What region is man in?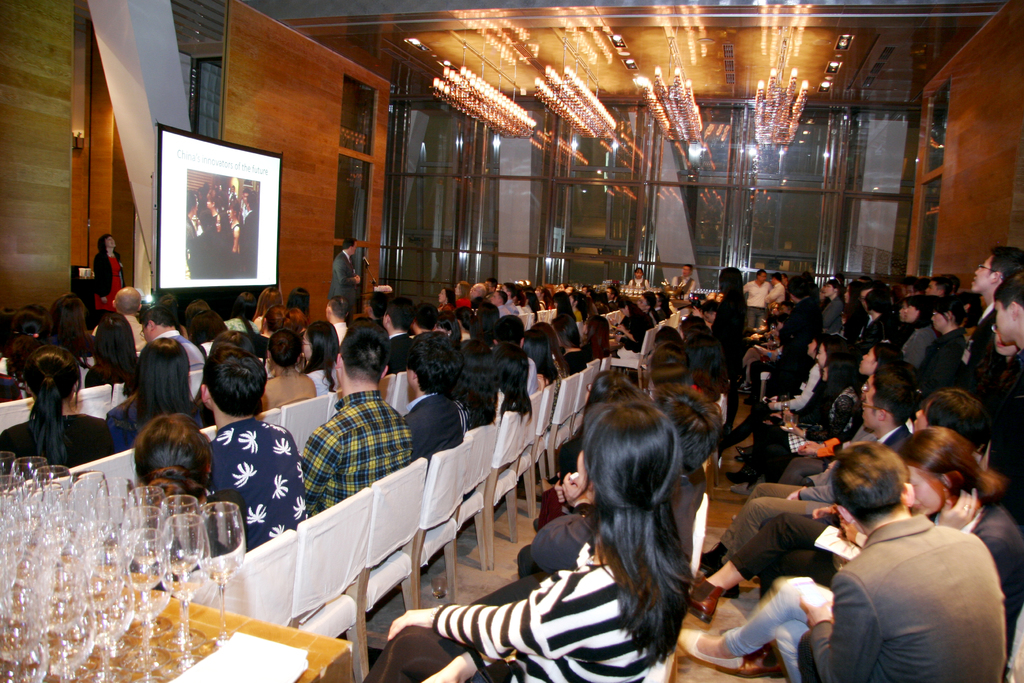
crop(604, 286, 614, 308).
